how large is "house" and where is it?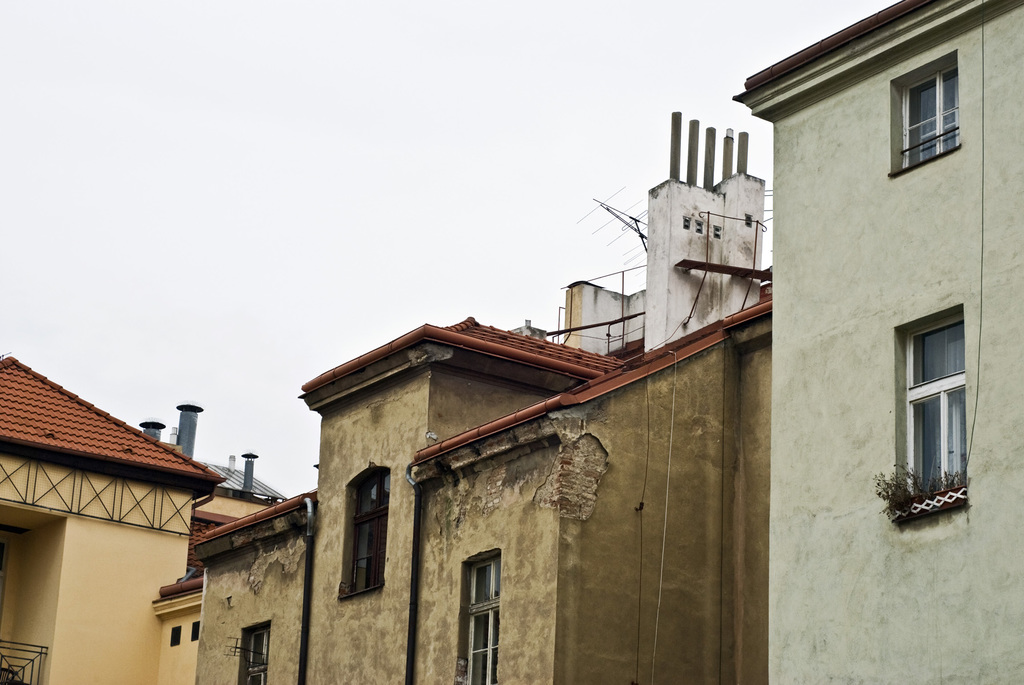
Bounding box: <bbox>731, 0, 1023, 684</bbox>.
